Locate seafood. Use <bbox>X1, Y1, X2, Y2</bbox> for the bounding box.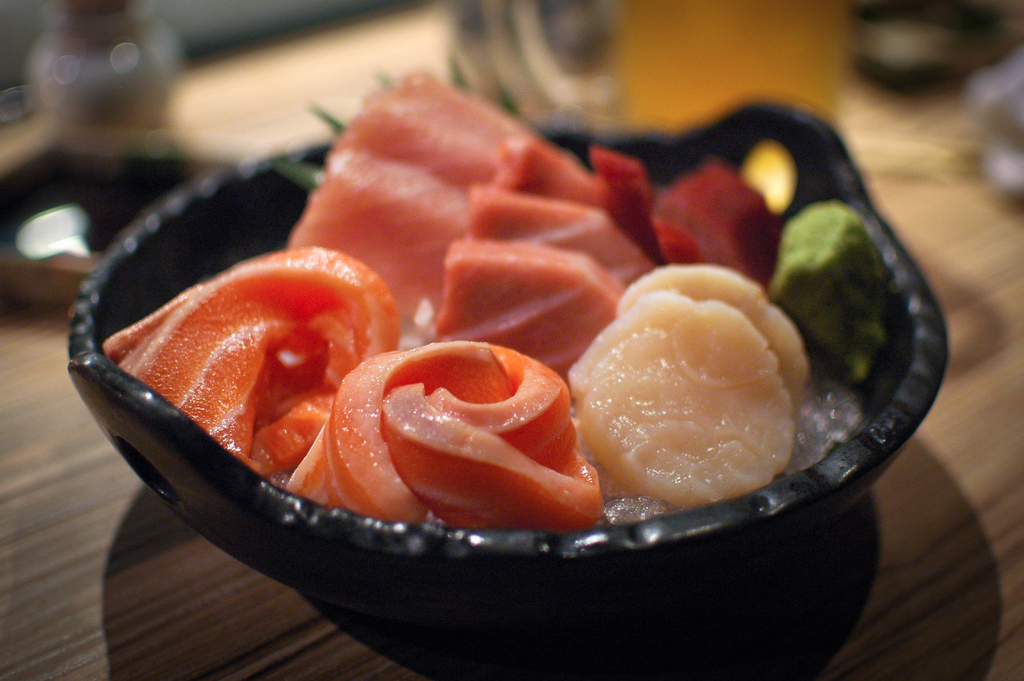
<bbox>559, 267, 824, 536</bbox>.
